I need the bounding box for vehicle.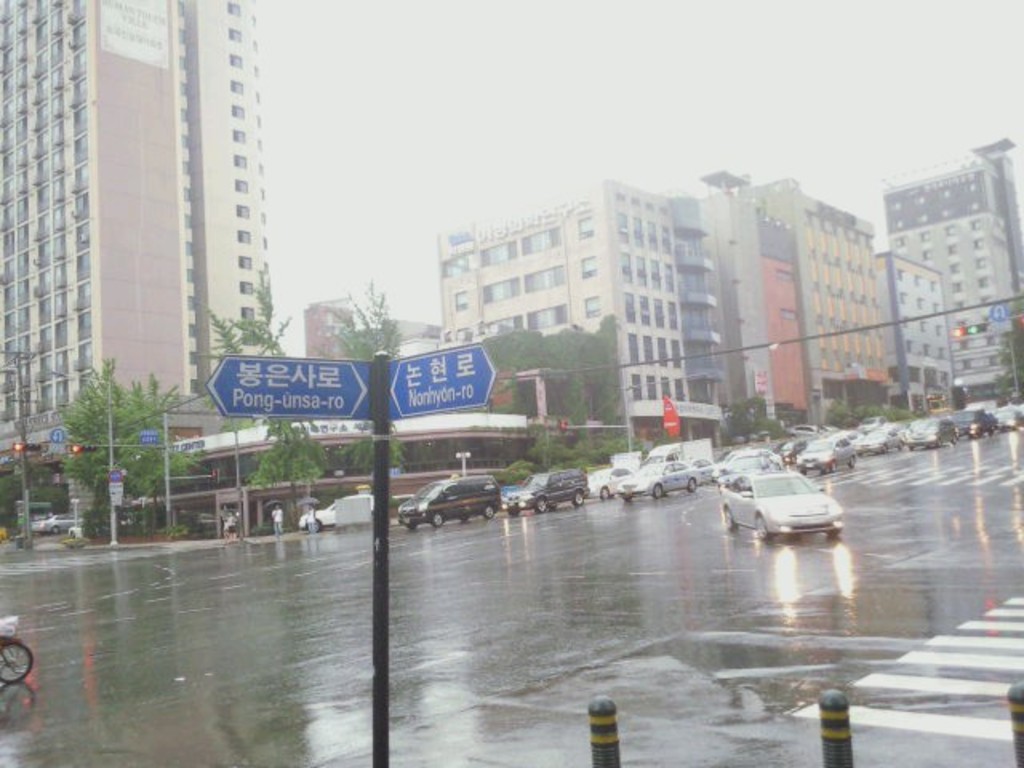
Here it is: <bbox>691, 458, 715, 488</bbox>.
